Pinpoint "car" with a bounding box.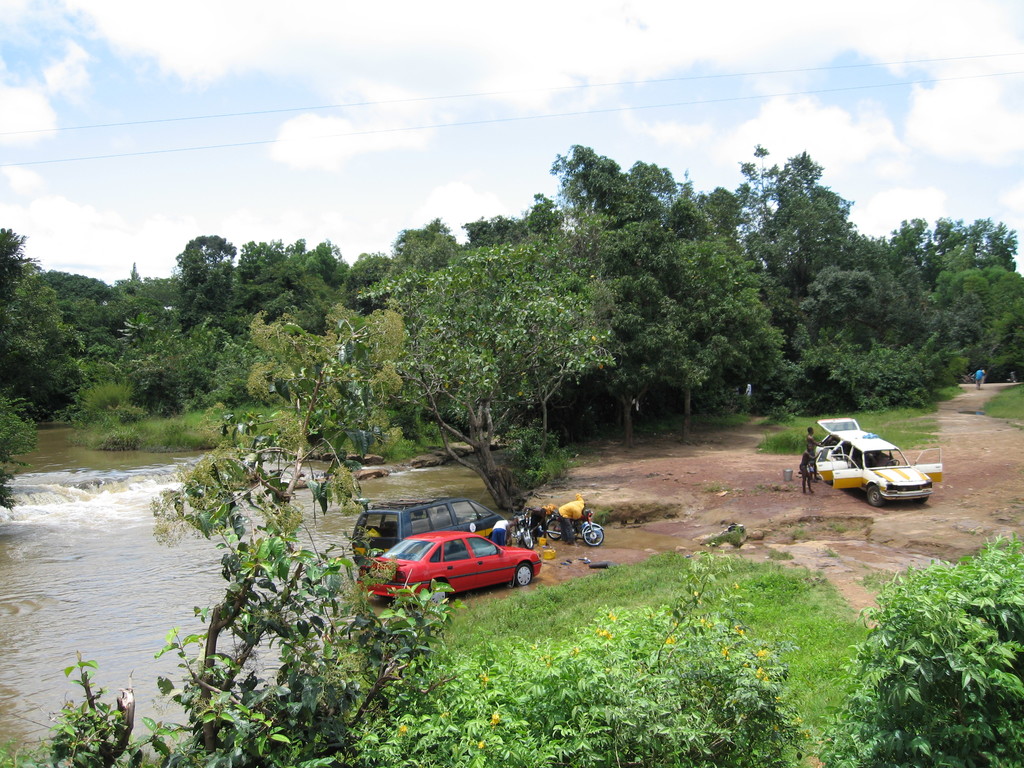
x1=355, y1=532, x2=542, y2=605.
